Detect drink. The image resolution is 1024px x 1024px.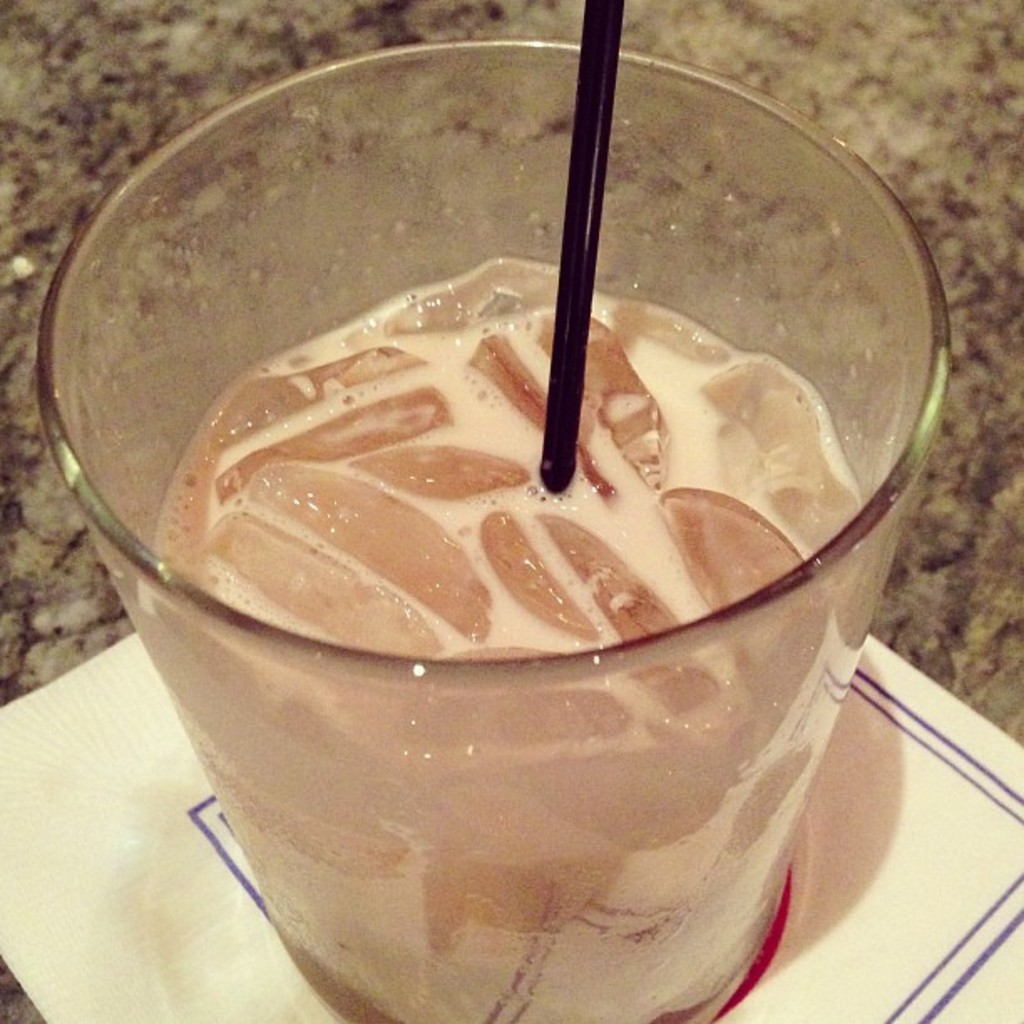
detection(40, 100, 967, 994).
